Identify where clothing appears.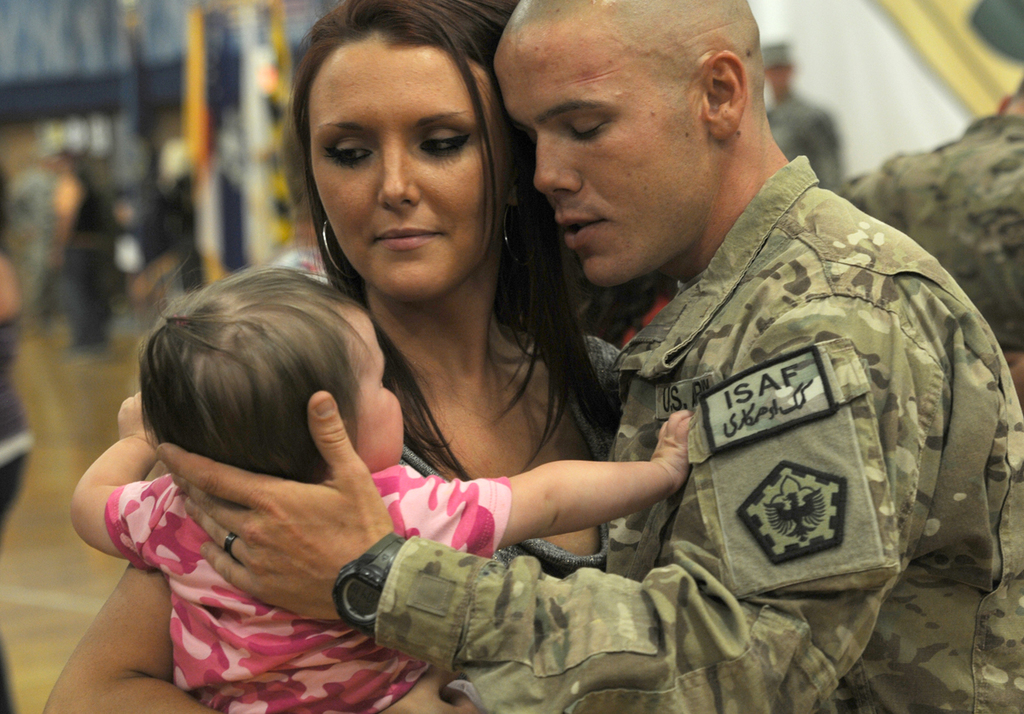
Appears at [x1=0, y1=323, x2=32, y2=713].
